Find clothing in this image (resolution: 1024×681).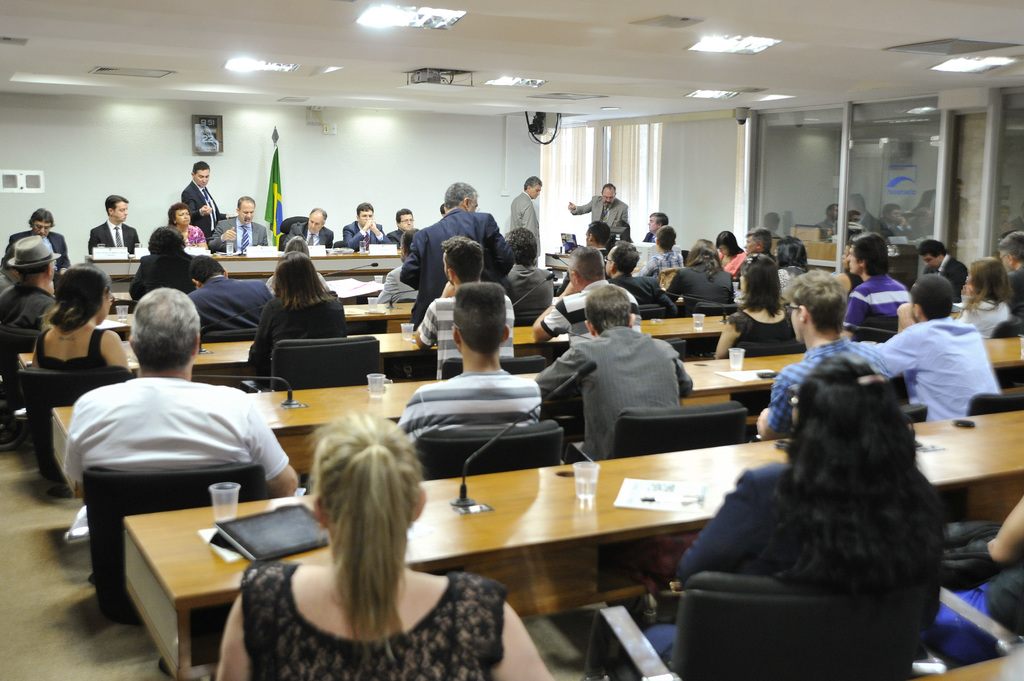
575 188 627 243.
